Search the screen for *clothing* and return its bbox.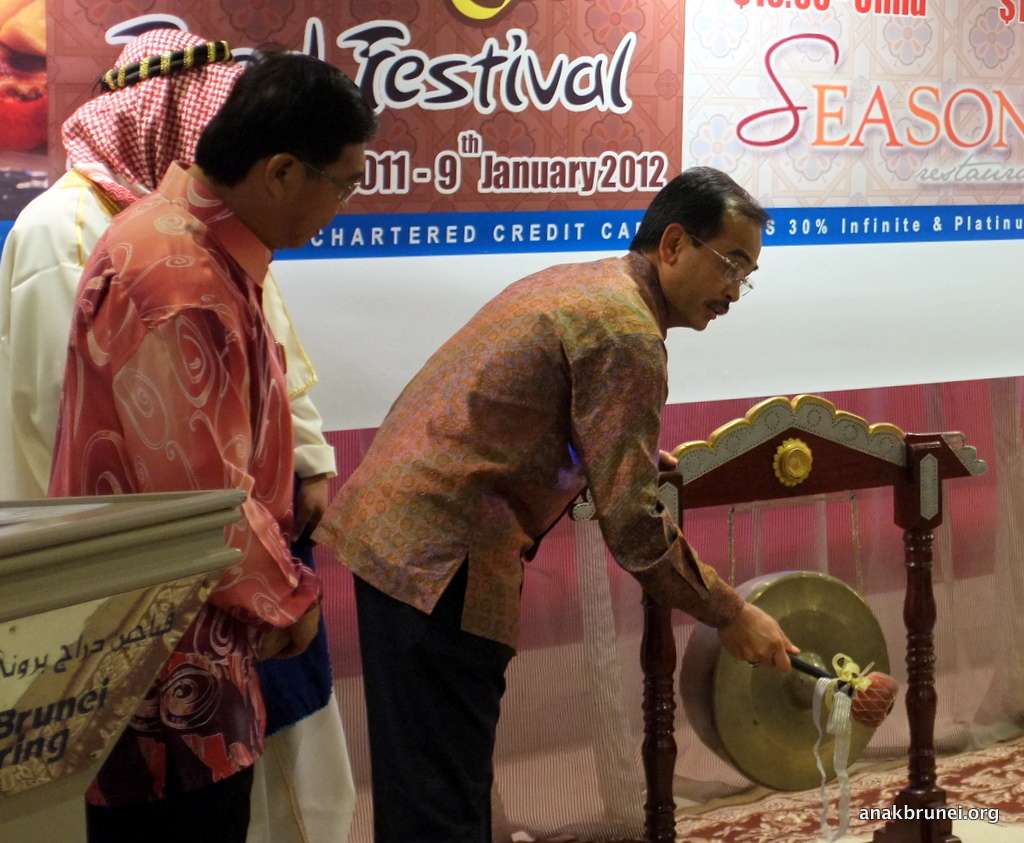
Found: bbox(312, 201, 782, 802).
